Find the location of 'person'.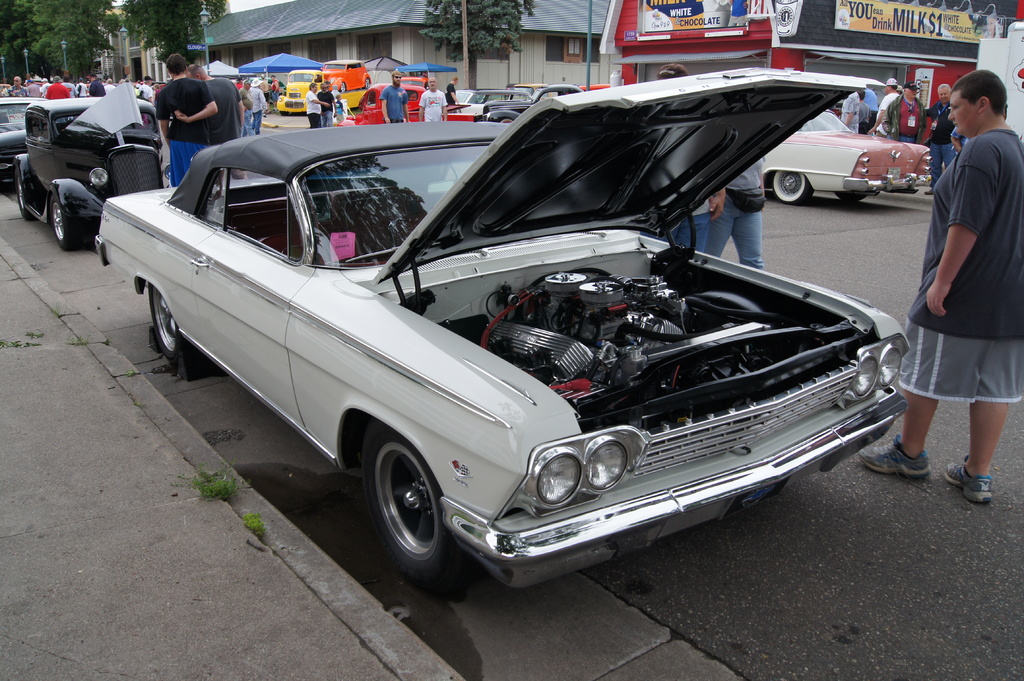
Location: pyautogui.locateOnScreen(855, 85, 871, 127).
